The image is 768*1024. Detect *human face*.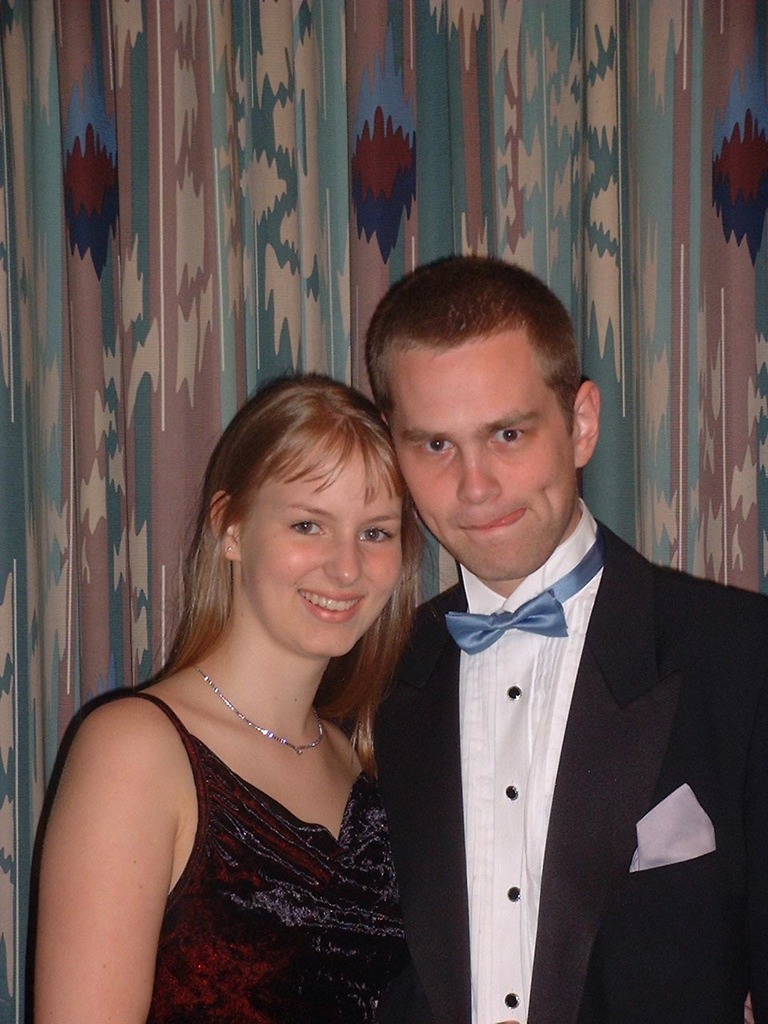
Detection: {"left": 239, "top": 448, "right": 402, "bottom": 658}.
